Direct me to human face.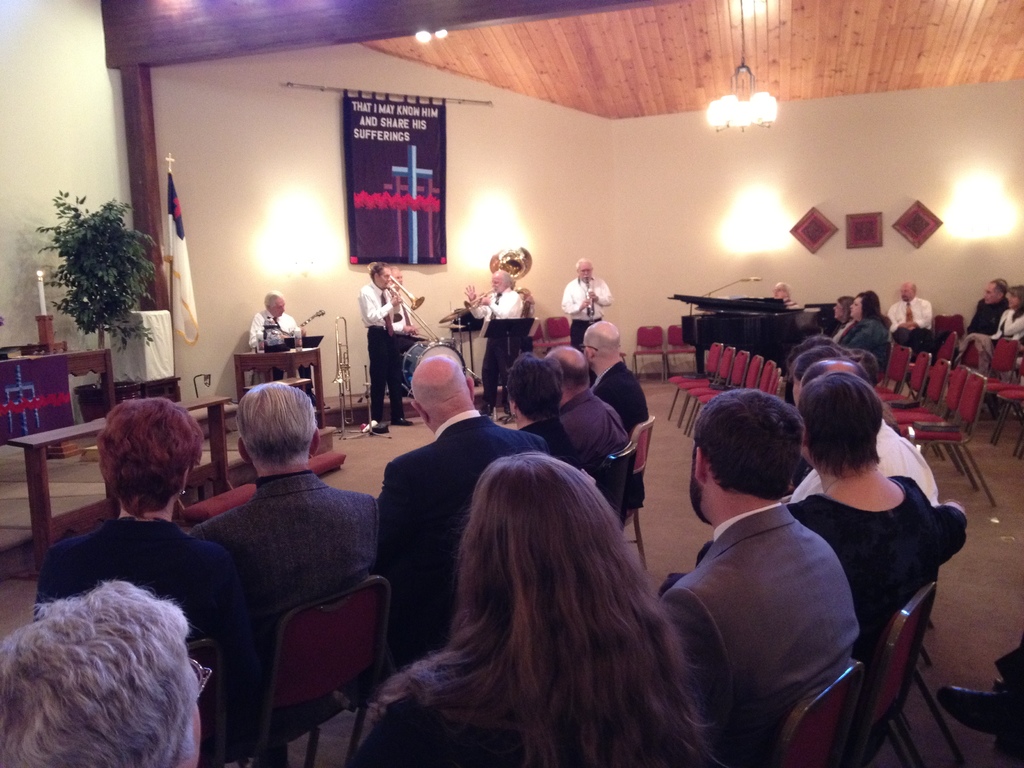
Direction: (900, 285, 912, 300).
